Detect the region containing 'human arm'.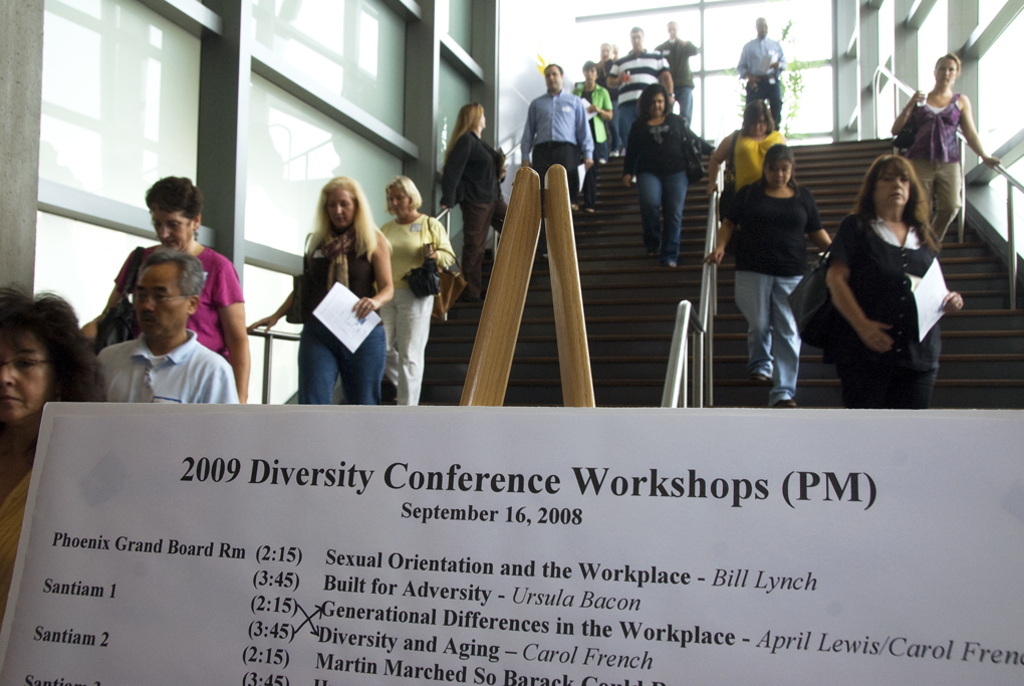
[606, 55, 634, 92].
